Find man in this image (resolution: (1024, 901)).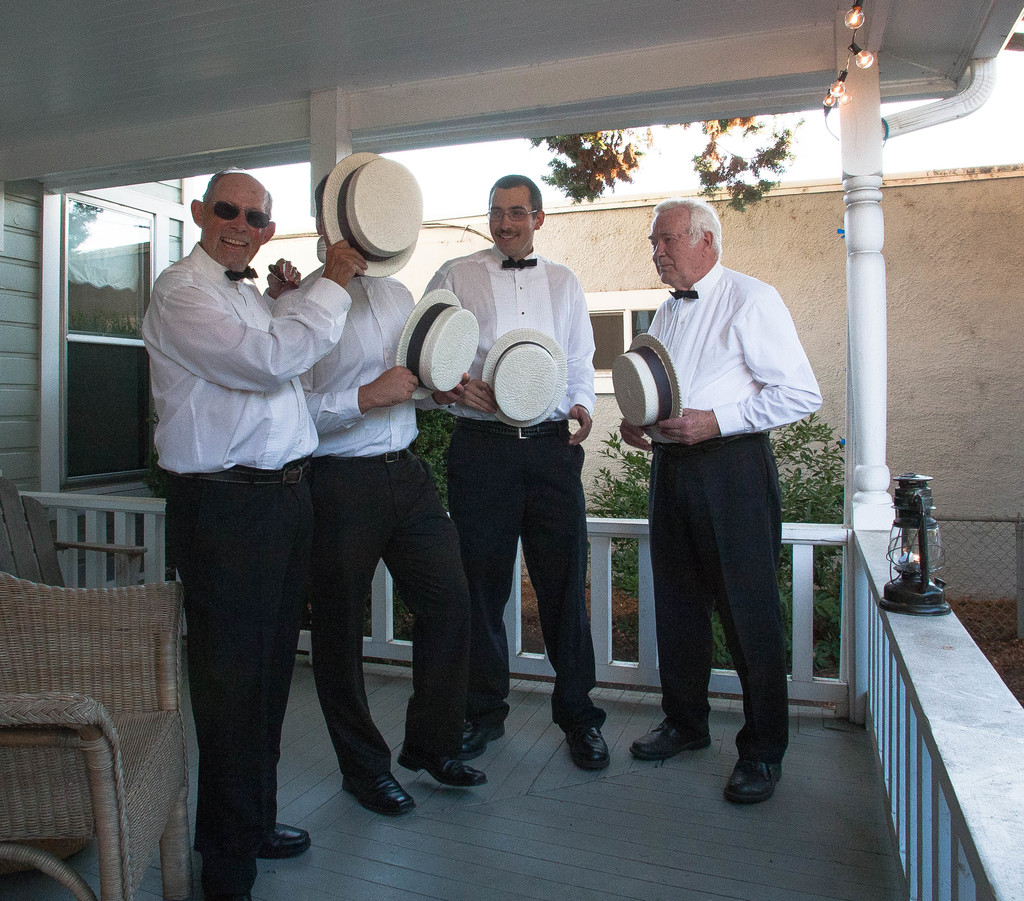
detection(621, 202, 834, 797).
